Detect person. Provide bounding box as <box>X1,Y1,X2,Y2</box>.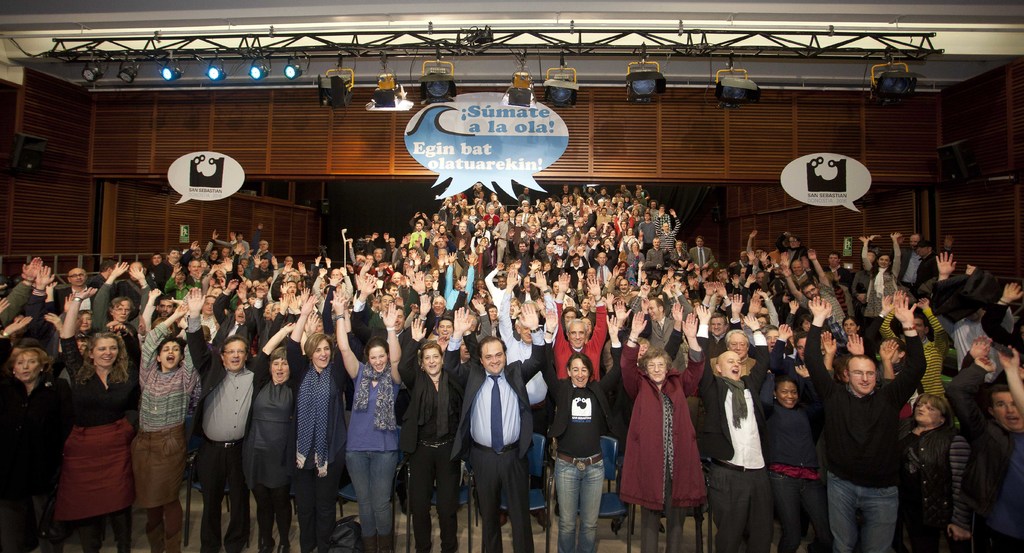
<box>337,327,407,548</box>.
